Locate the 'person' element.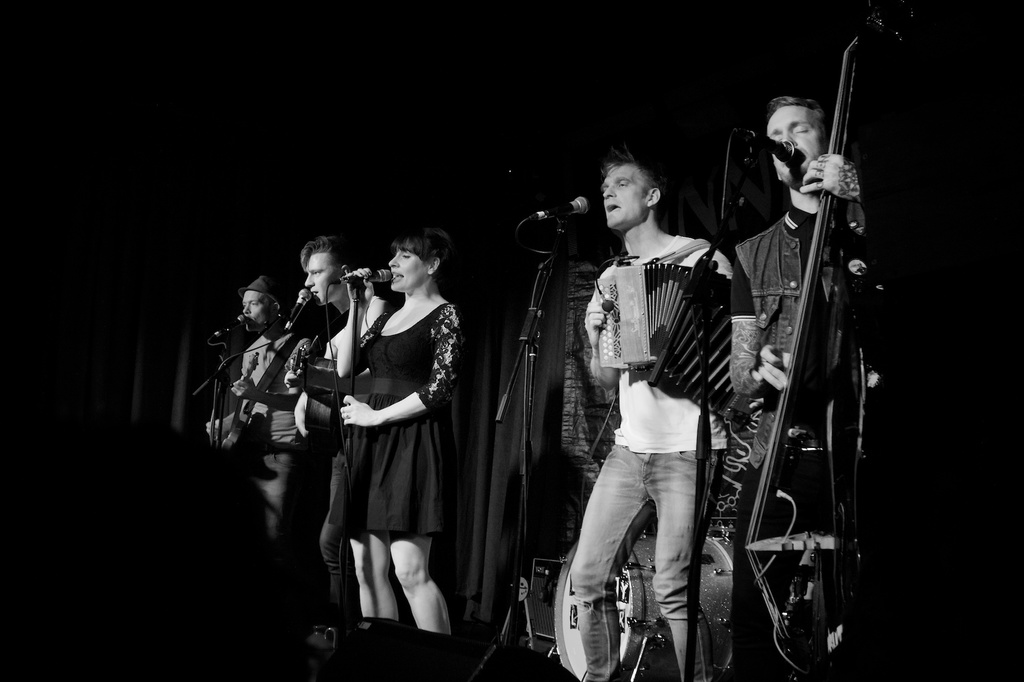
Element bbox: 326 222 453 644.
